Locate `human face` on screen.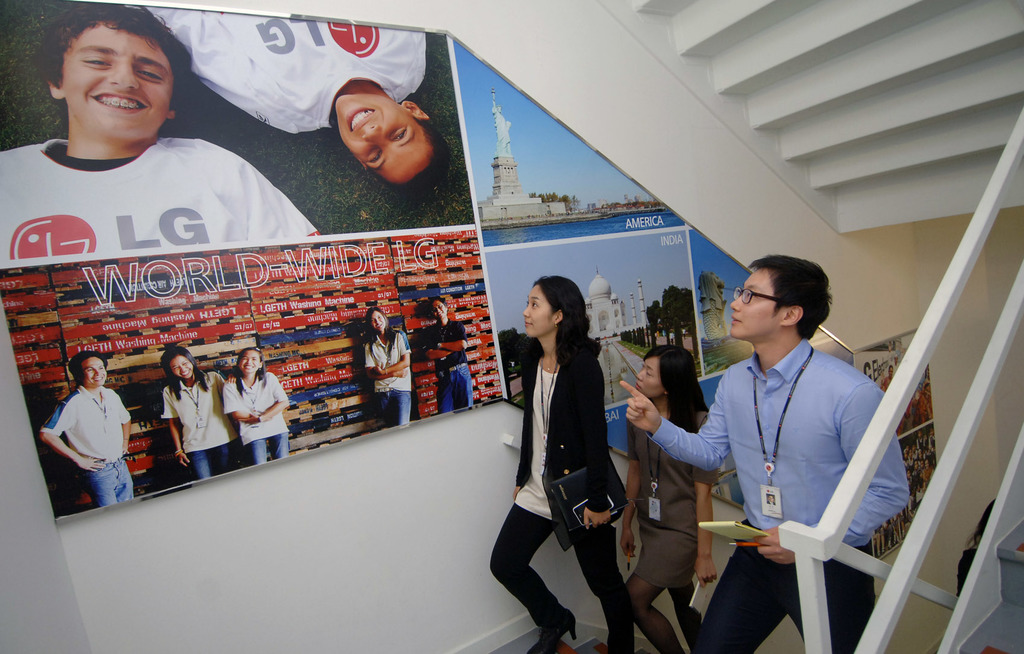
On screen at bbox(171, 357, 195, 381).
